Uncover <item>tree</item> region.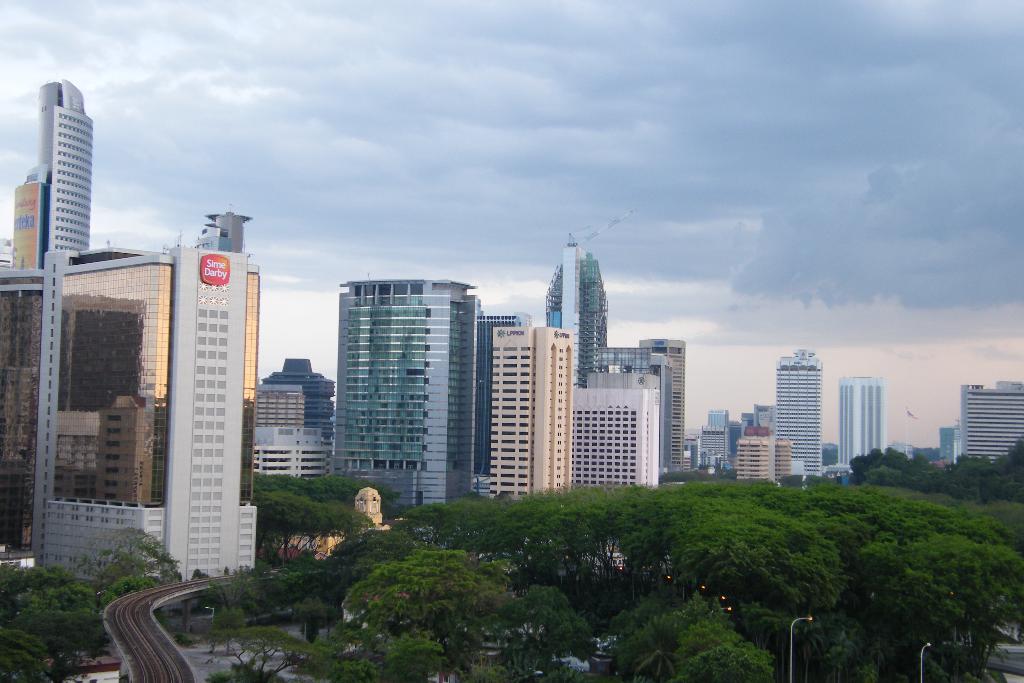
Uncovered: box=[1, 559, 95, 606].
